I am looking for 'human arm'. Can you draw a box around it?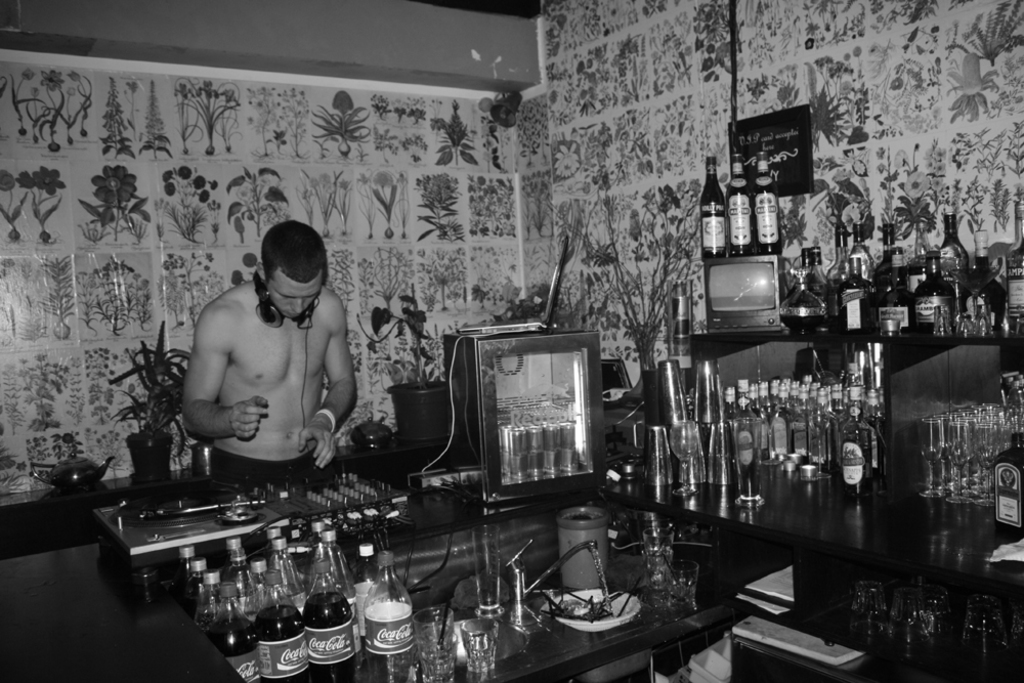
Sure, the bounding box is bbox=[299, 290, 352, 459].
